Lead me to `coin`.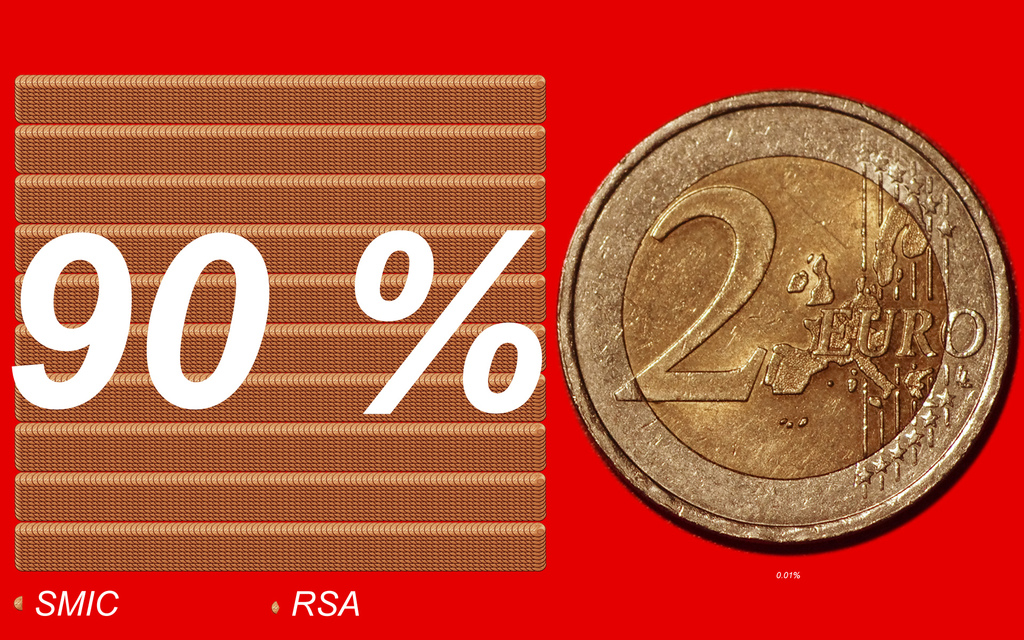
Lead to Rect(557, 88, 1016, 552).
